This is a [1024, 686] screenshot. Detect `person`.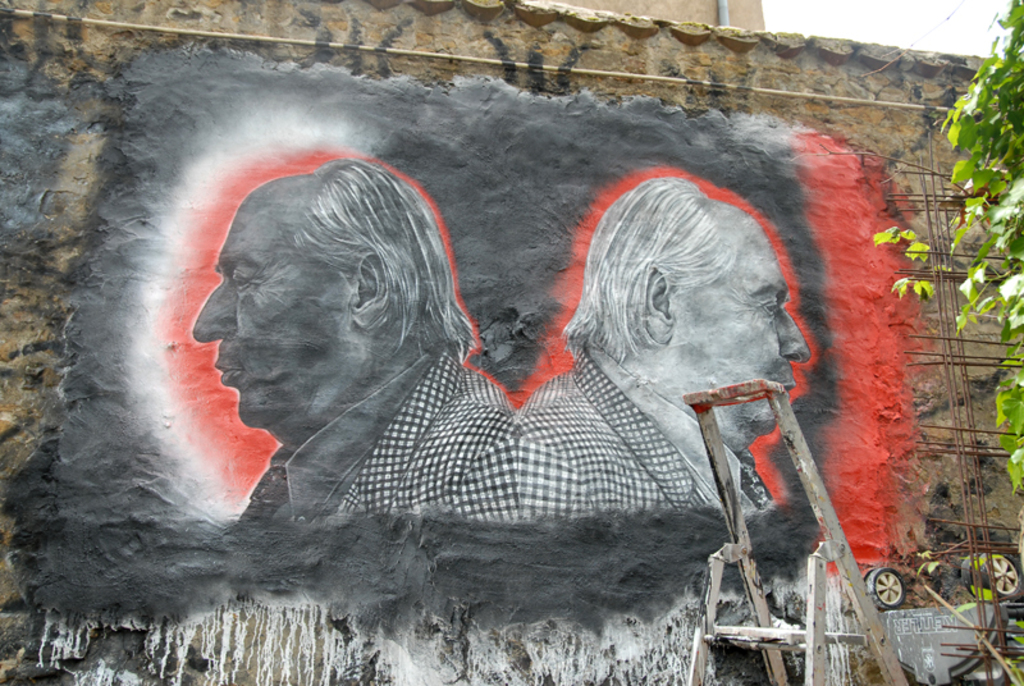
{"x1": 518, "y1": 172, "x2": 814, "y2": 523}.
